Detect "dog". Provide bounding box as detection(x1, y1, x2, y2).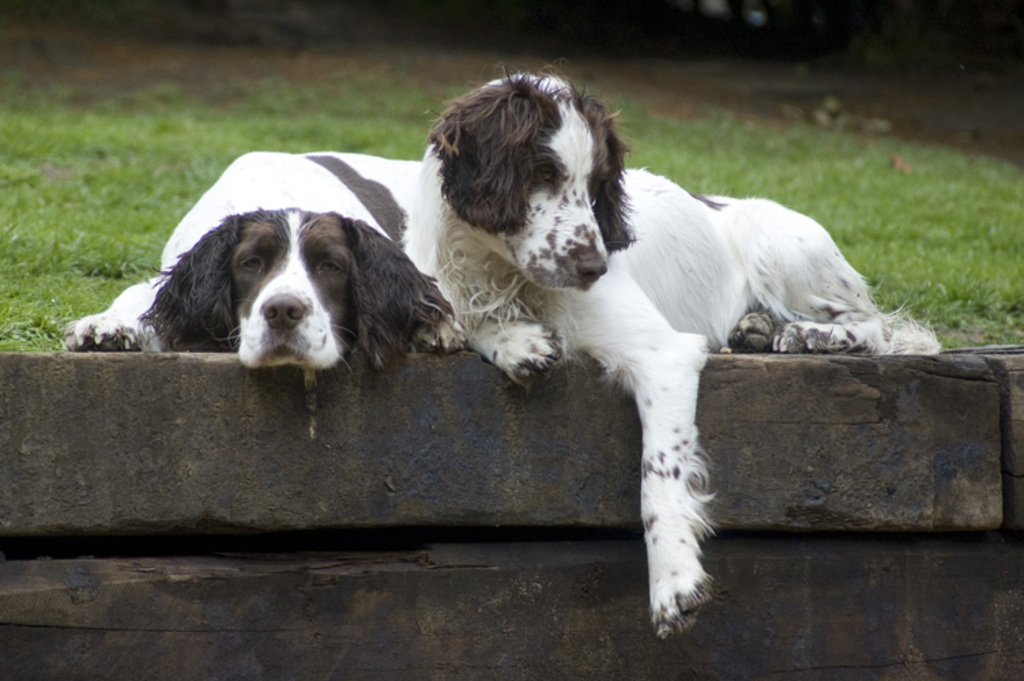
detection(59, 151, 429, 381).
